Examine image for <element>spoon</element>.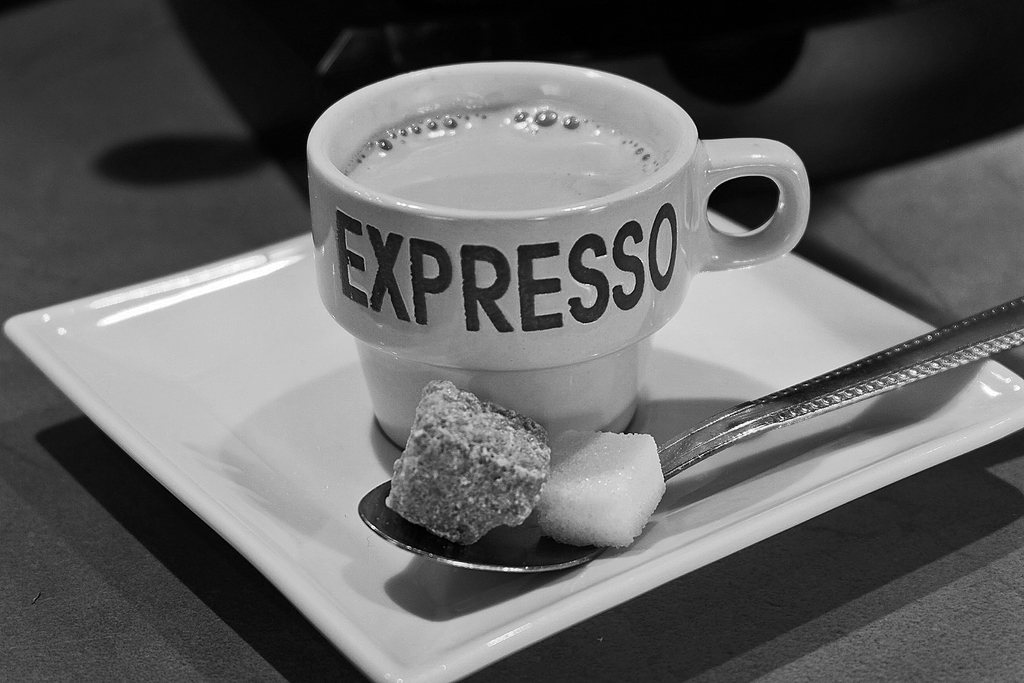
Examination result: box(354, 295, 1023, 571).
